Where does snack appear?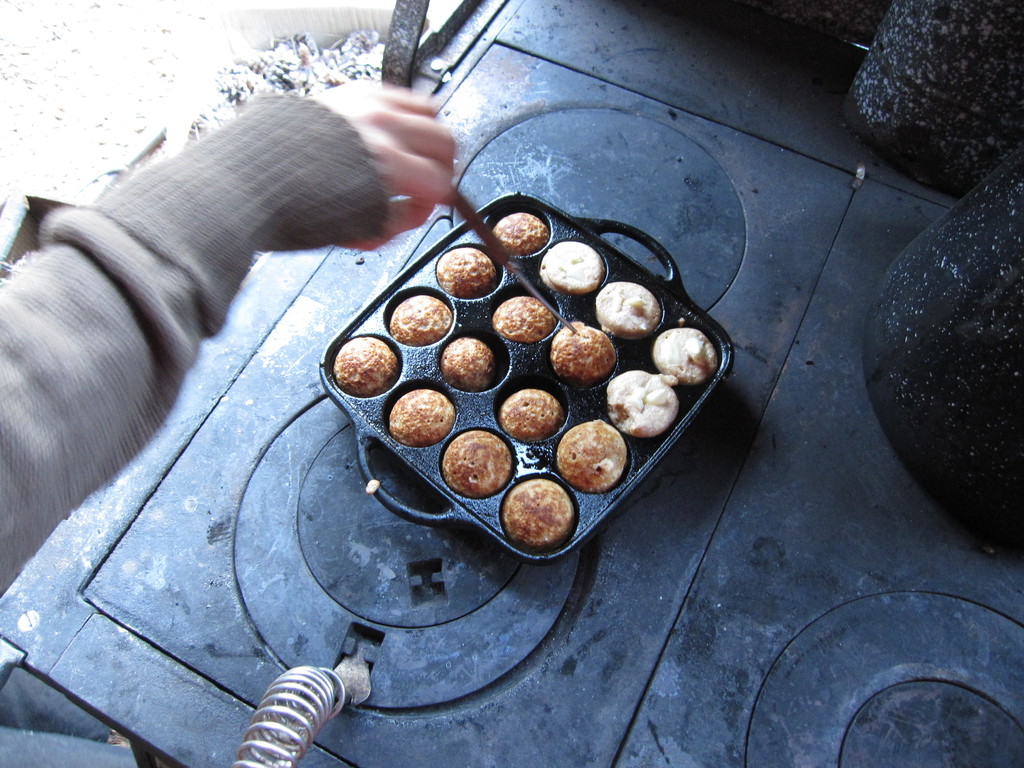
Appears at 321:337:394:397.
